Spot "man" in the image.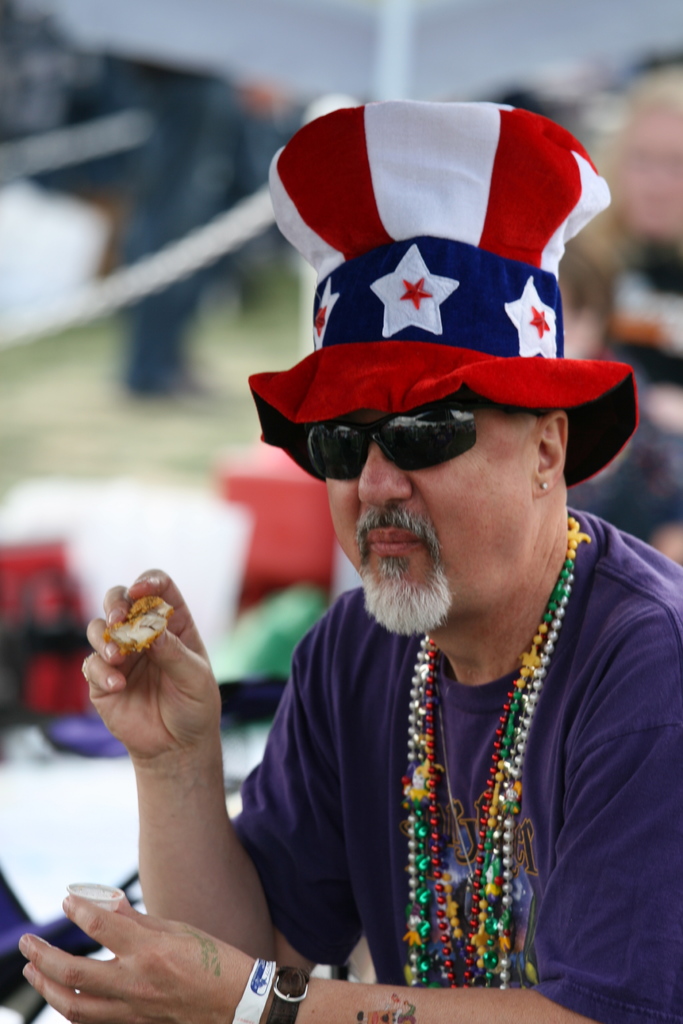
"man" found at pyautogui.locateOnScreen(207, 194, 679, 996).
